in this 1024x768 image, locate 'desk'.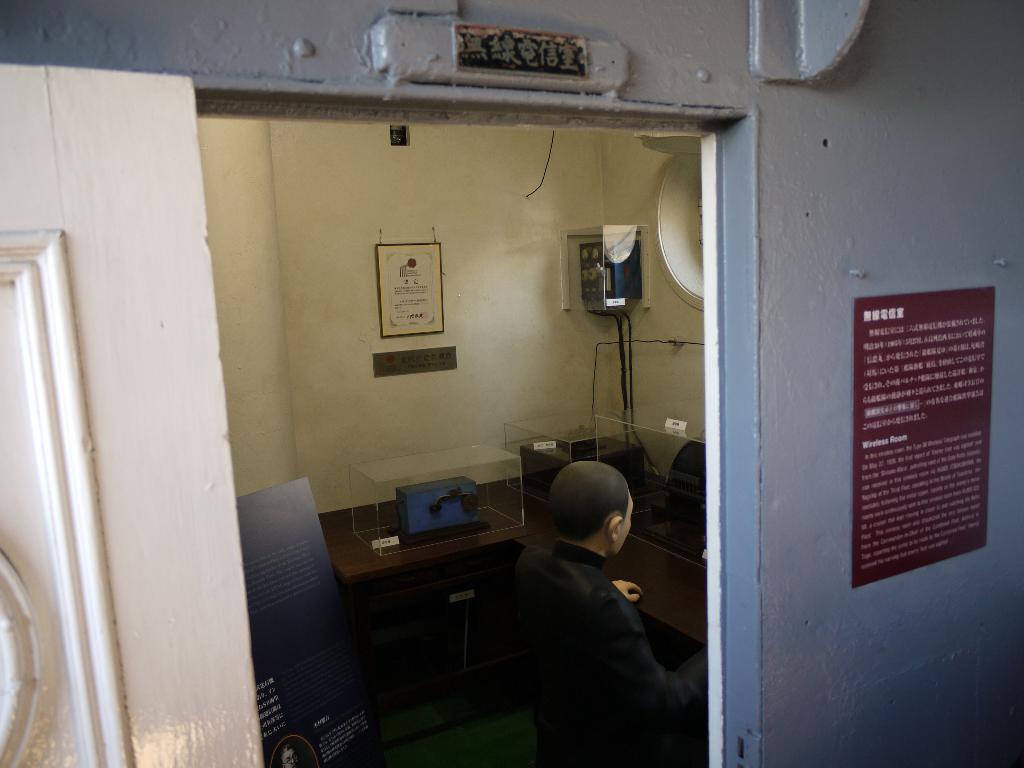
Bounding box: (x1=324, y1=501, x2=546, y2=748).
